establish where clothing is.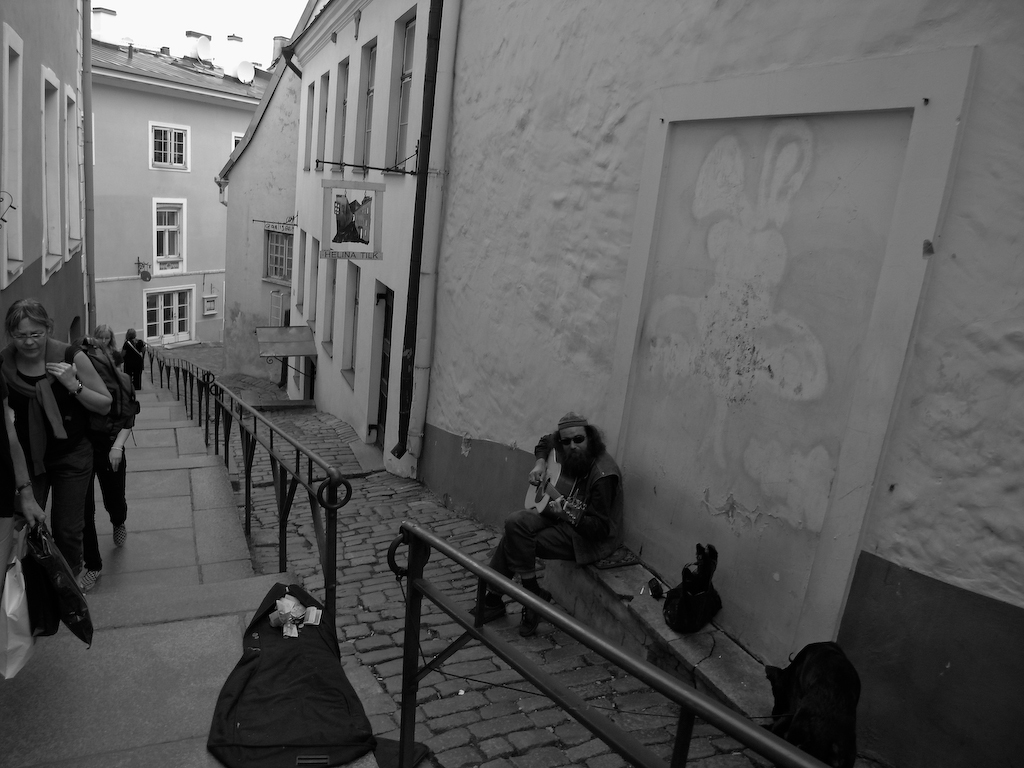
Established at bbox(75, 352, 136, 534).
